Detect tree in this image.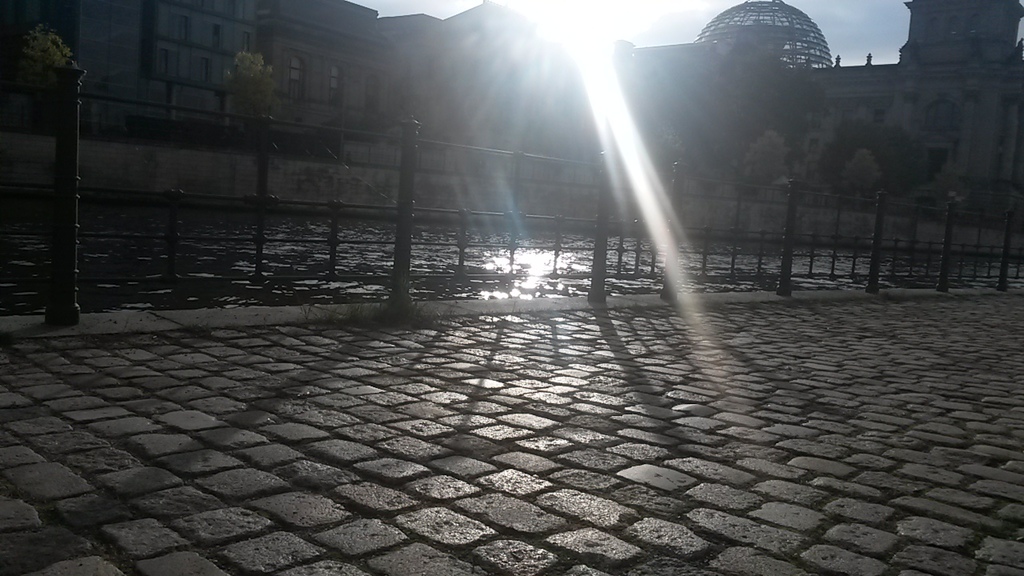
Detection: <box>742,129,783,190</box>.
